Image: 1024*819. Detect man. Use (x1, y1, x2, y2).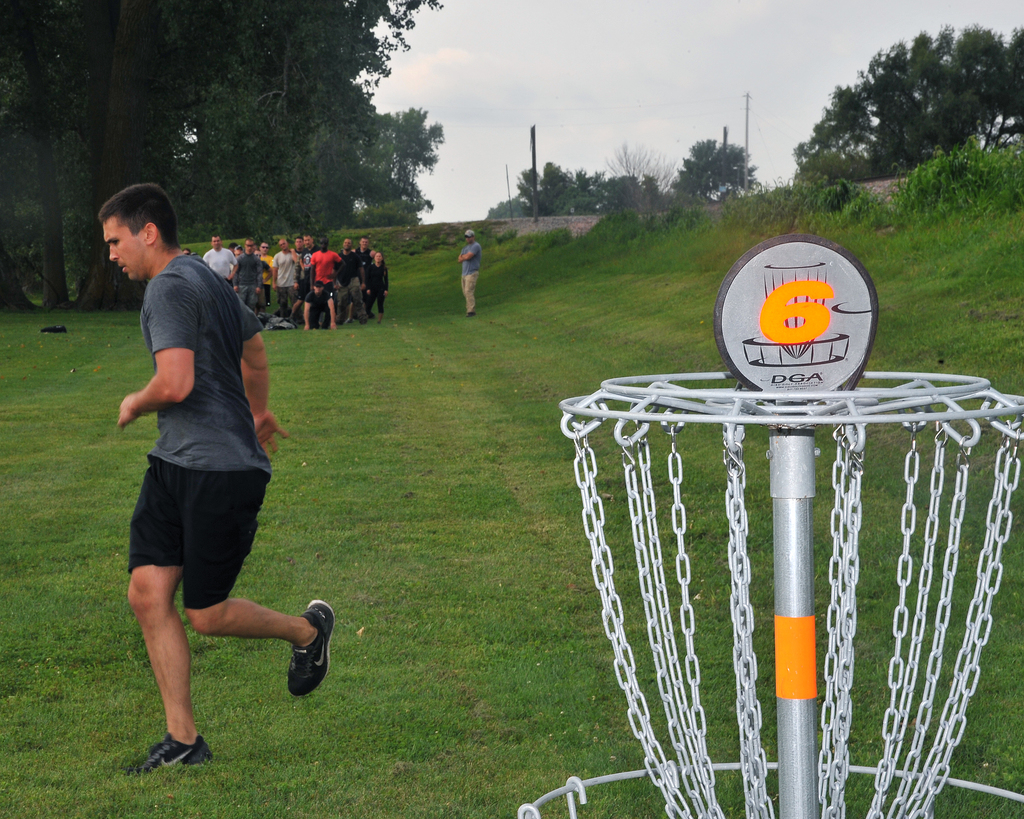
(460, 229, 484, 319).
